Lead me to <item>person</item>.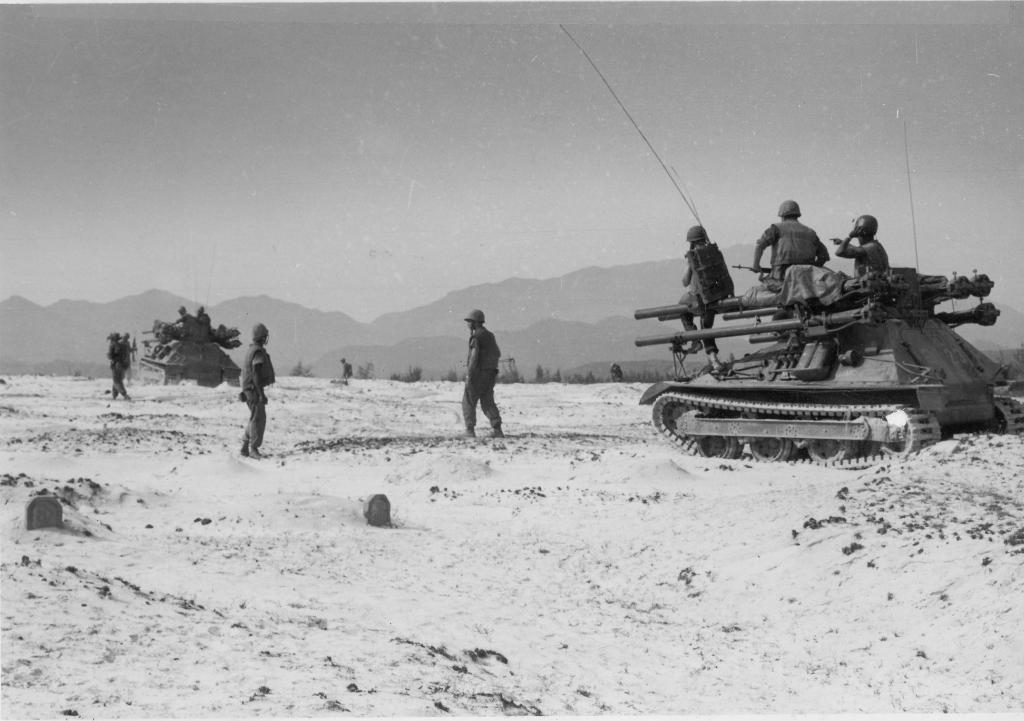
Lead to bbox=[749, 193, 838, 302].
